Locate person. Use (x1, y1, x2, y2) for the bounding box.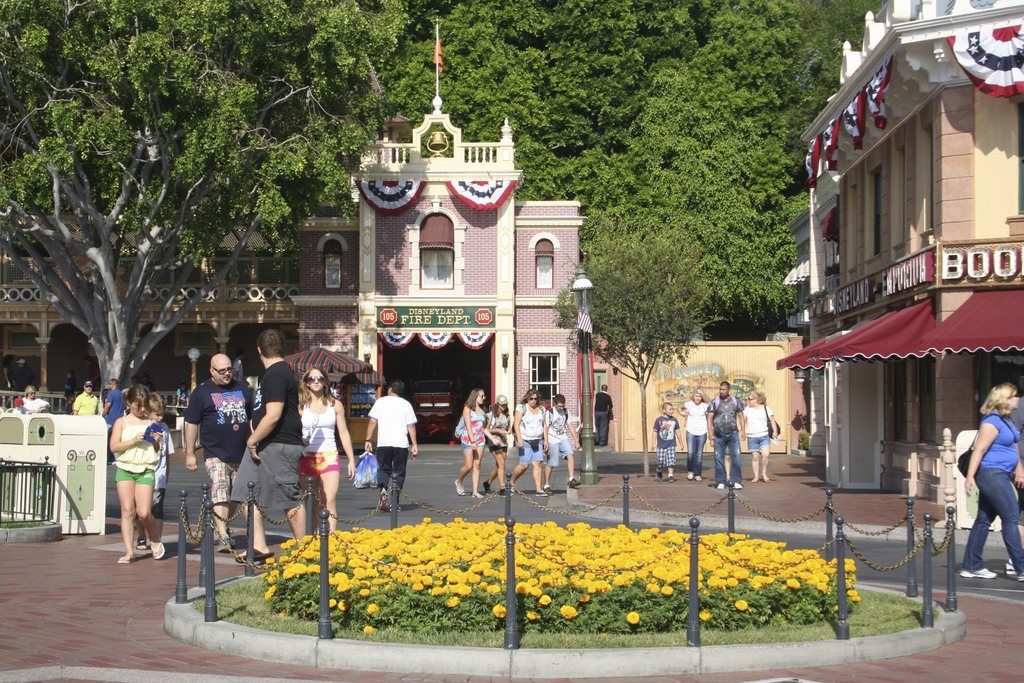
(508, 390, 553, 498).
